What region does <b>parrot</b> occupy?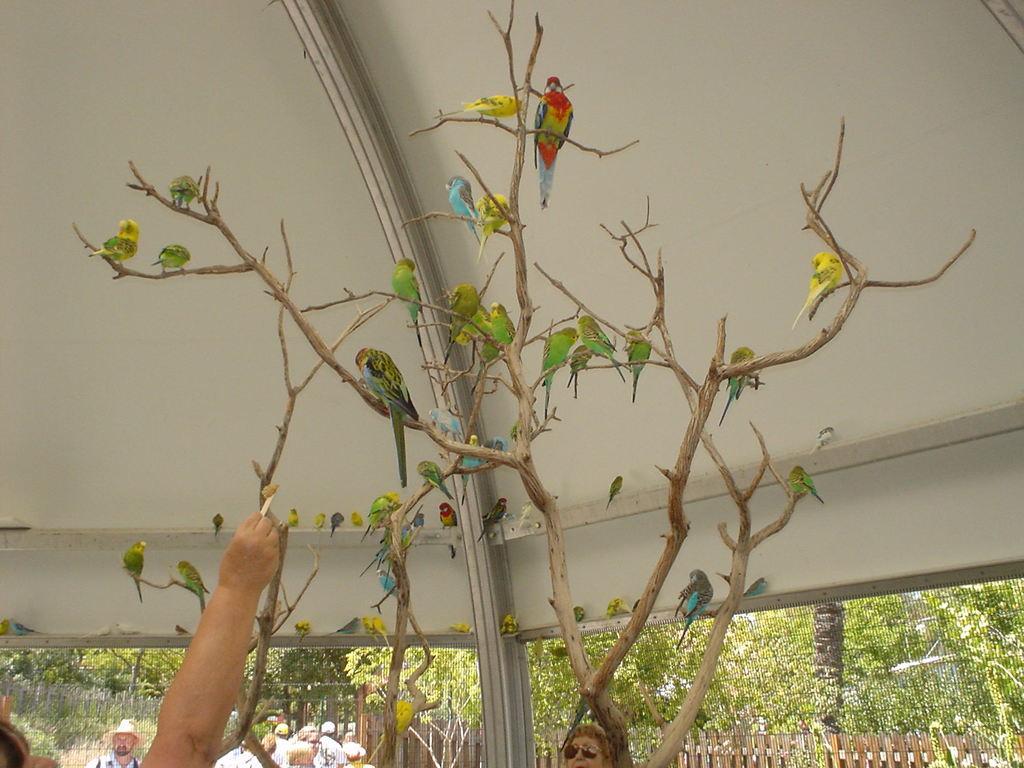
bbox=(314, 511, 327, 531).
